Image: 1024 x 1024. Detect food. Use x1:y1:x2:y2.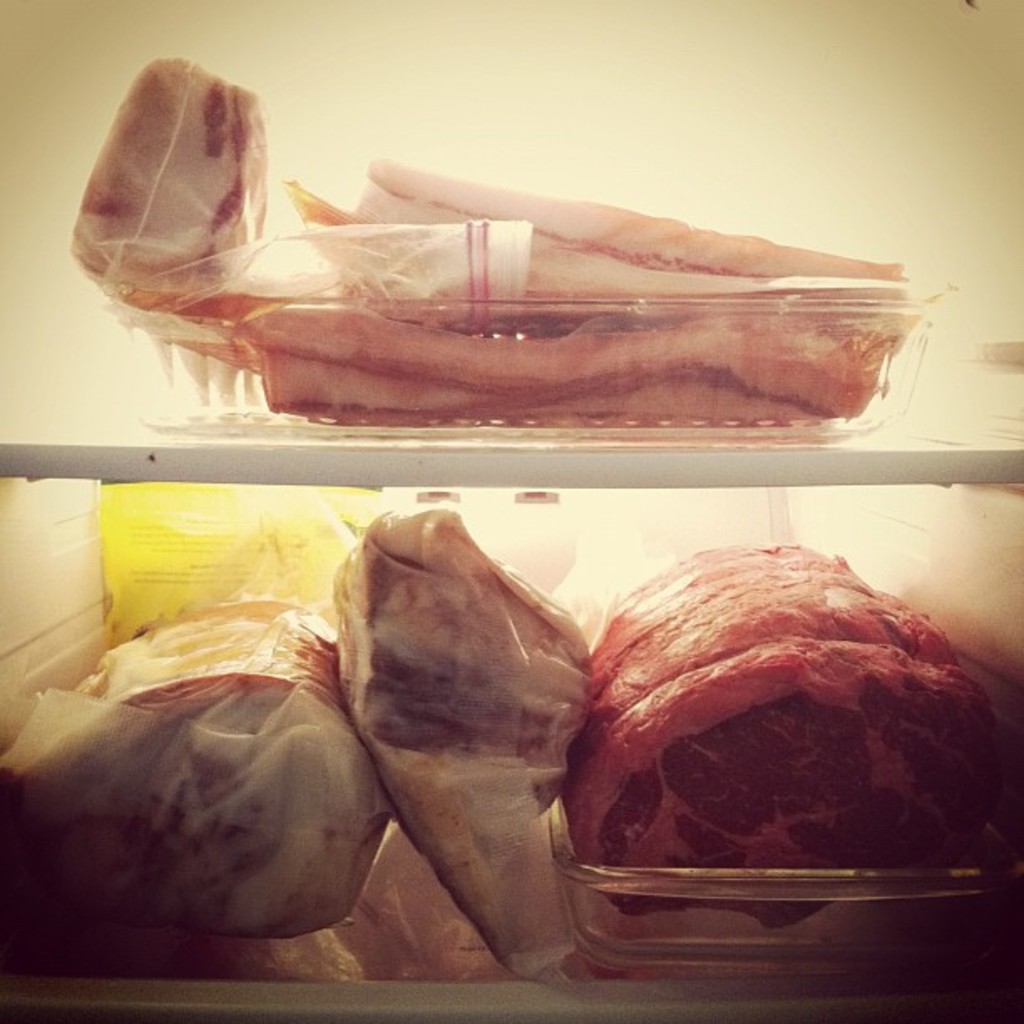
2:592:395:944.
